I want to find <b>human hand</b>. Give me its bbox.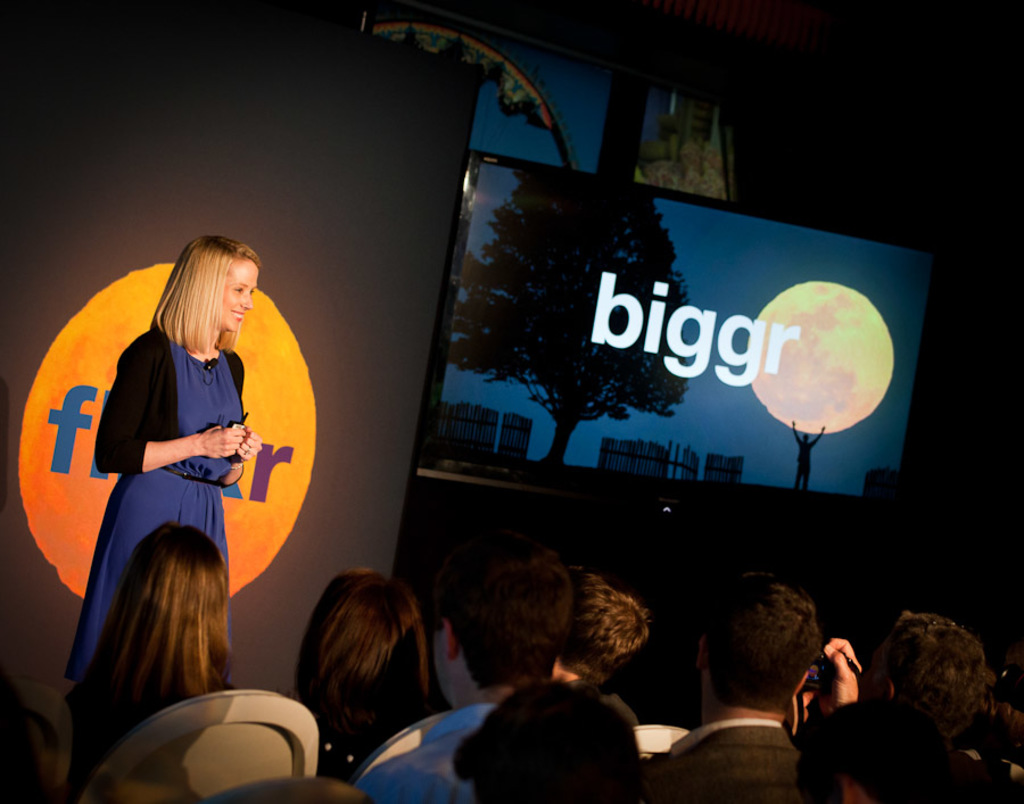
[203, 422, 248, 458].
